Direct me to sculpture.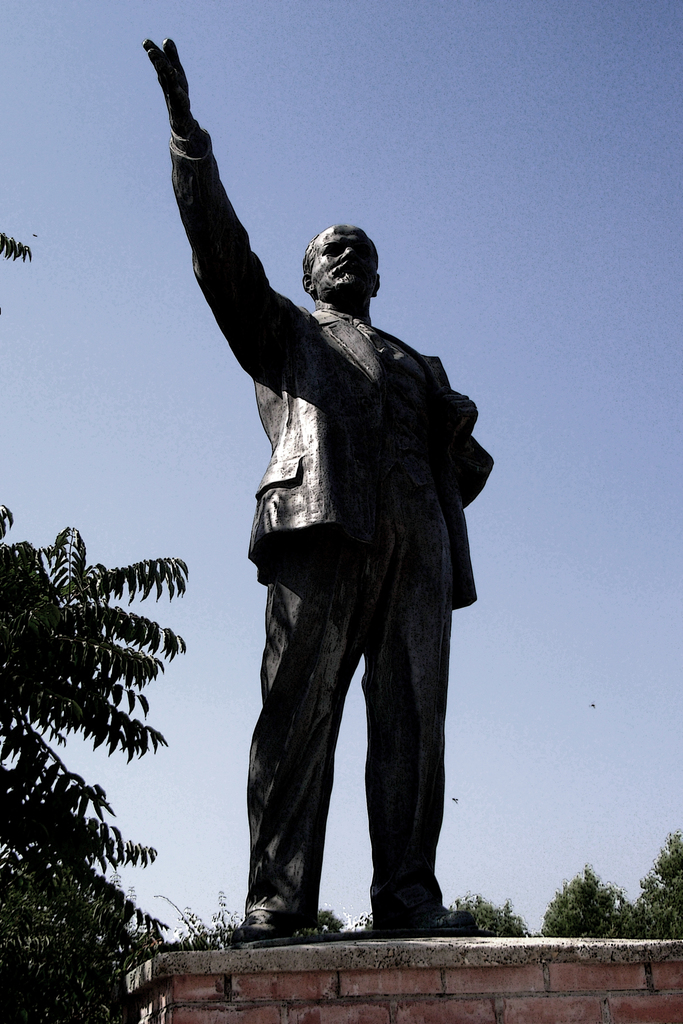
Direction: pyautogui.locateOnScreen(181, 111, 490, 952).
